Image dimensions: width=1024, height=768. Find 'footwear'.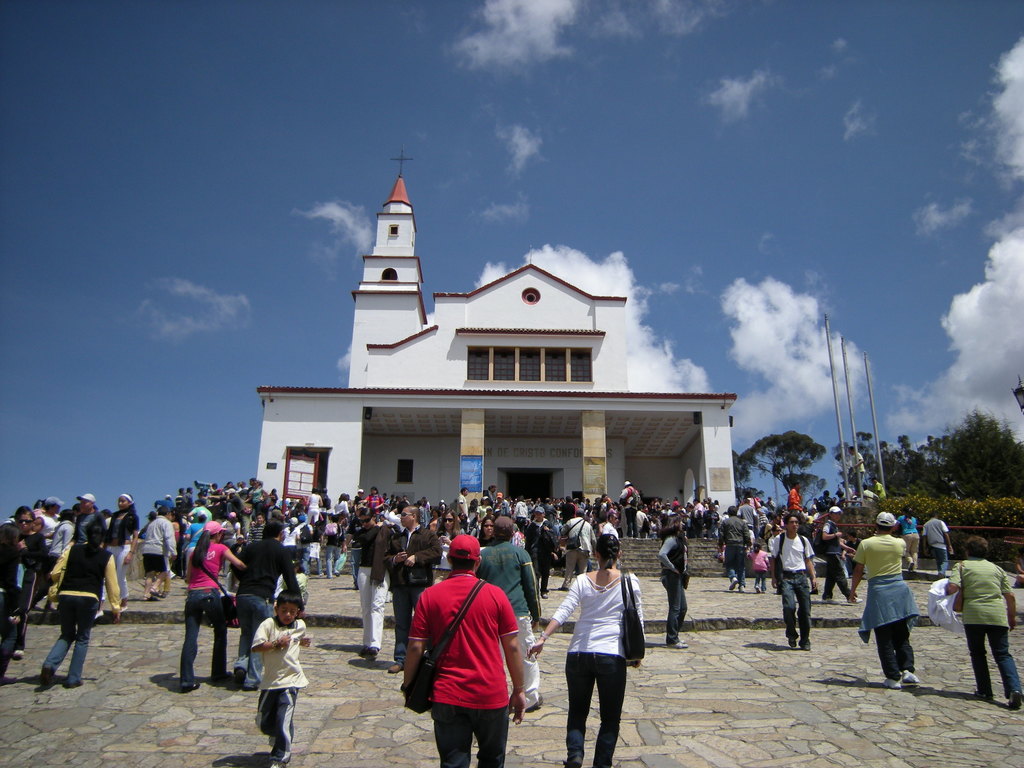
802,639,811,650.
